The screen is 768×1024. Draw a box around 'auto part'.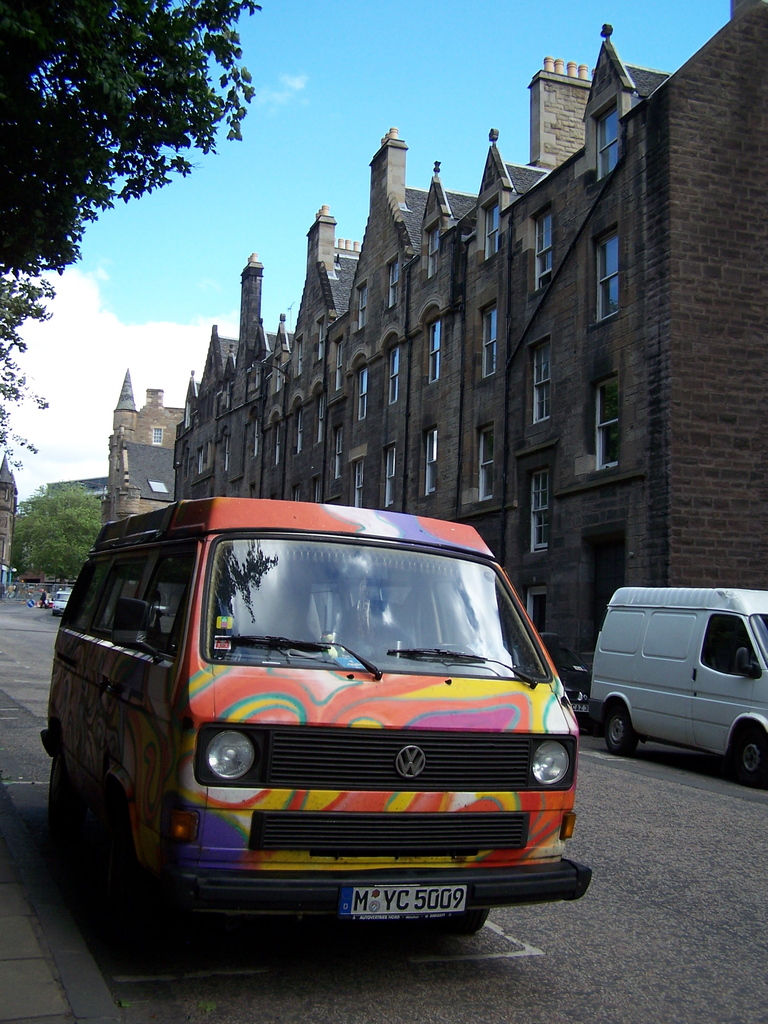
<box>708,615,767,680</box>.
